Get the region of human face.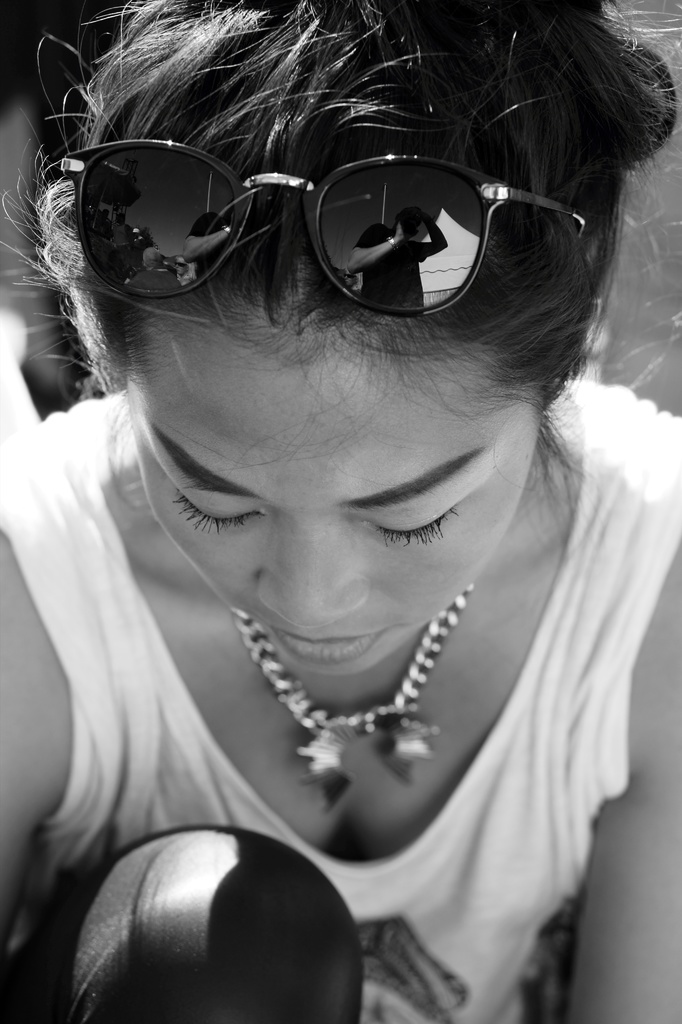
125:337:536:678.
